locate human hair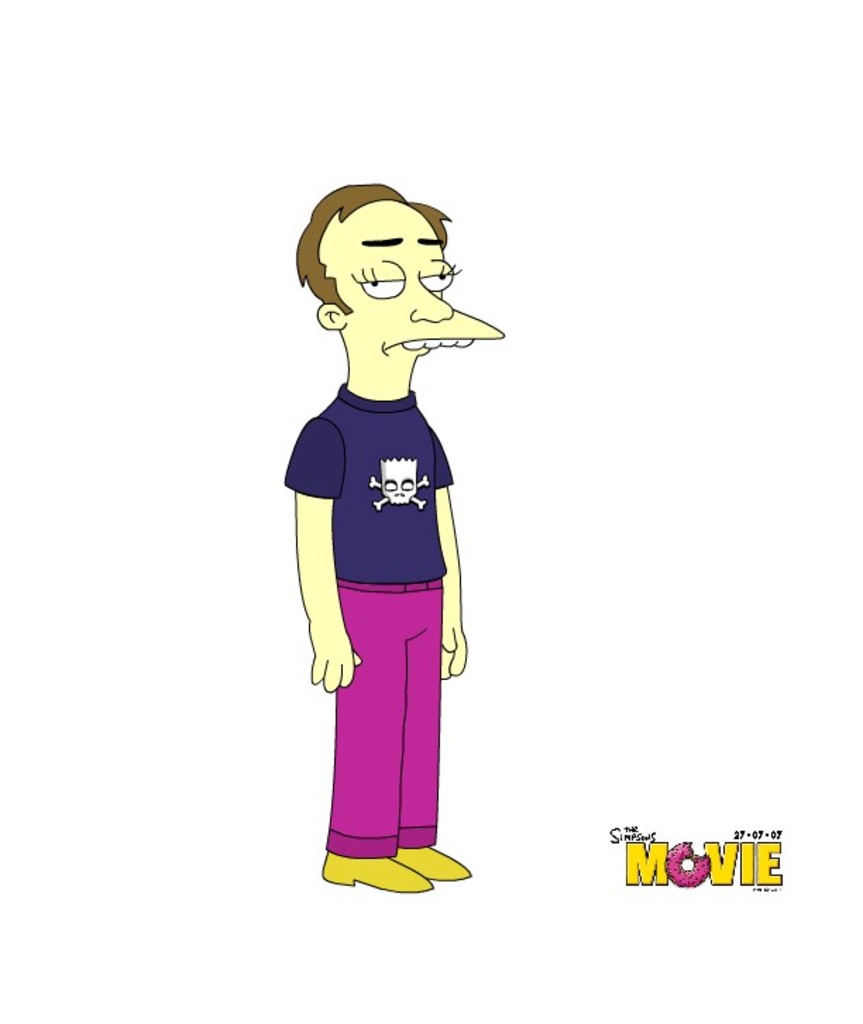
x1=296 y1=181 x2=454 y2=317
